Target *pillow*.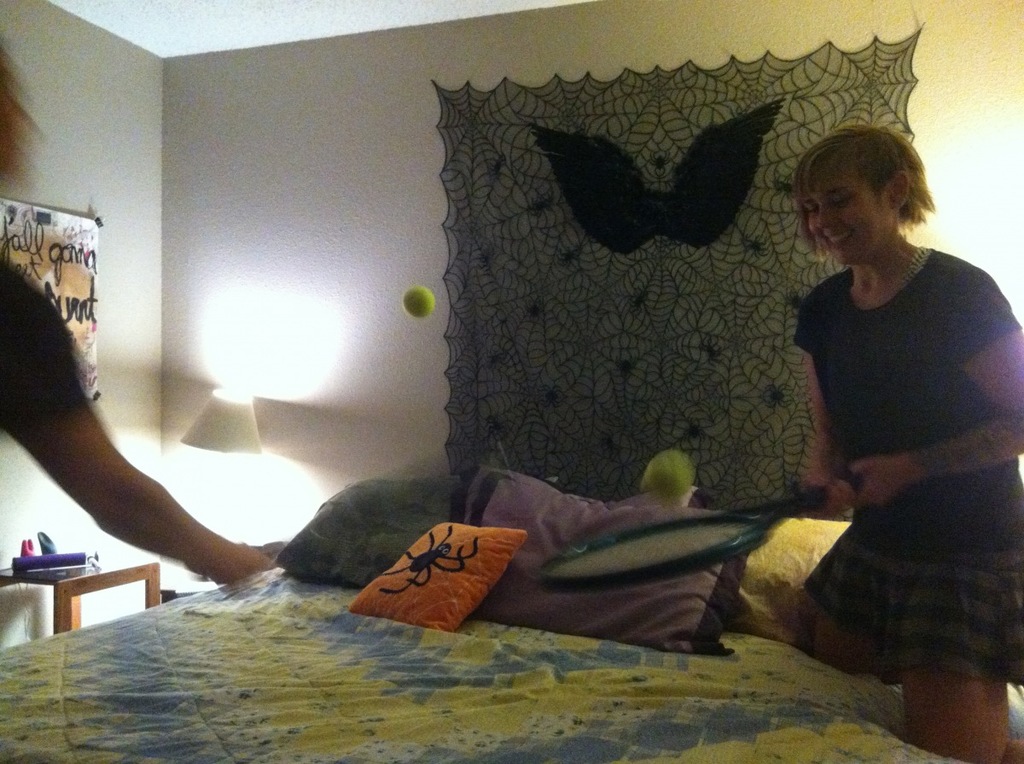
Target region: crop(350, 510, 519, 633).
